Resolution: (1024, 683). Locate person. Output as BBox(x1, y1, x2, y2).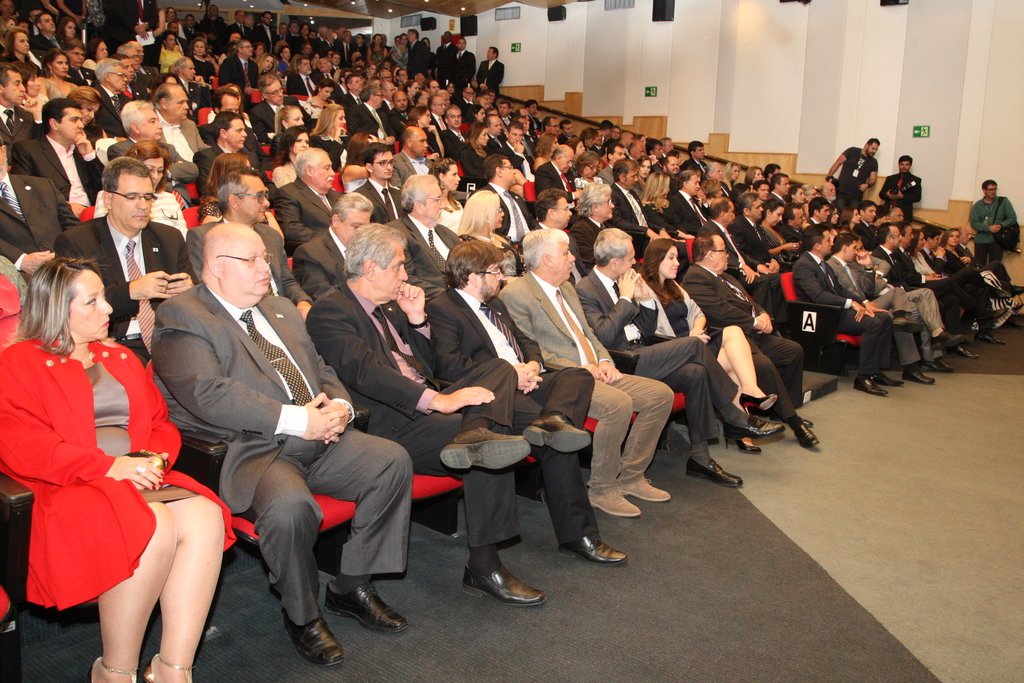
BBox(250, 75, 313, 140).
